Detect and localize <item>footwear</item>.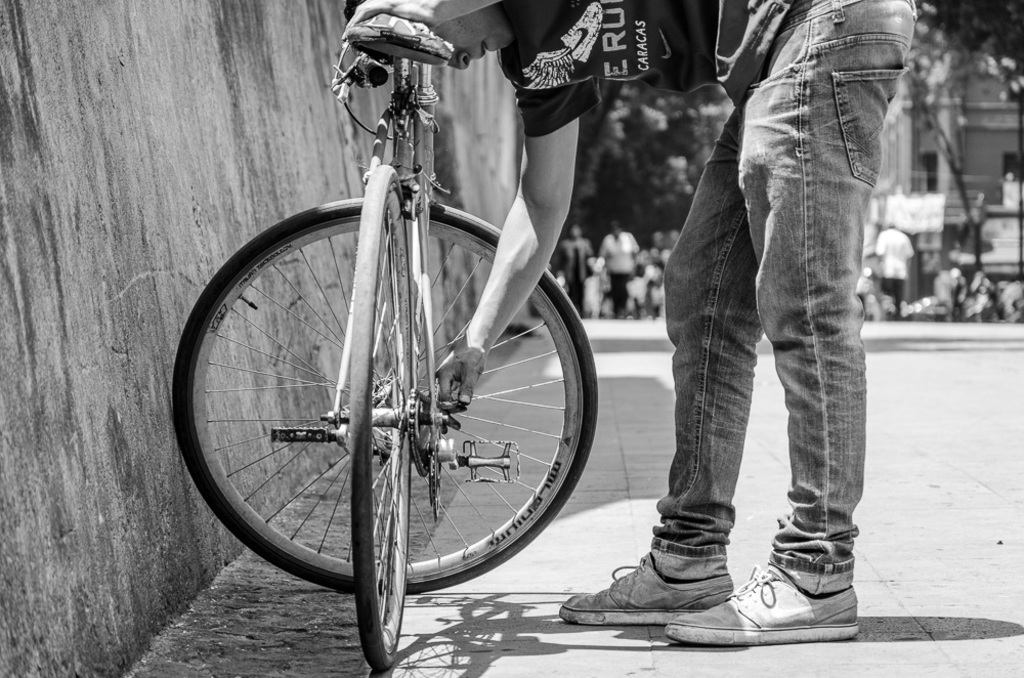
Localized at select_region(628, 311, 633, 316).
